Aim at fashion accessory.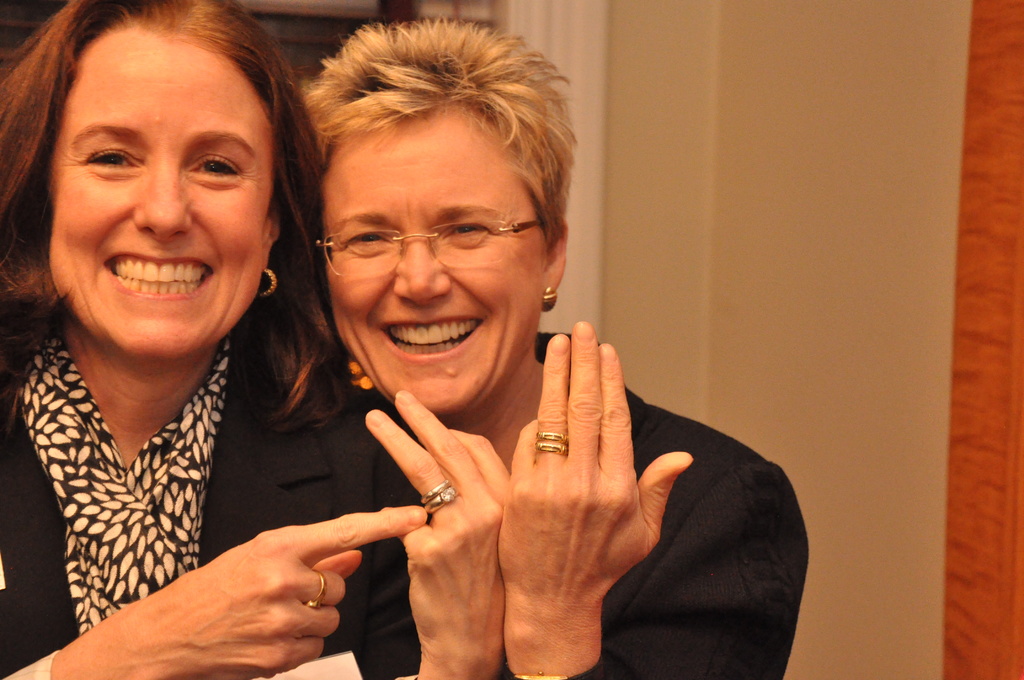
Aimed at Rect(416, 480, 460, 513).
